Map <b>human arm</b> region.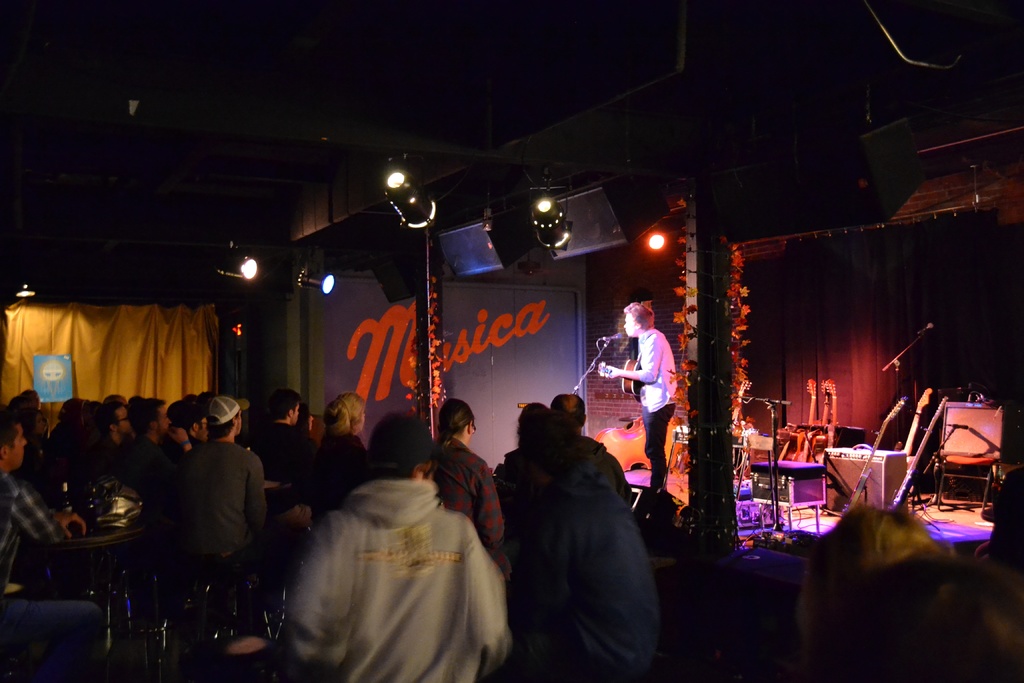
Mapped to 246:455:264:529.
